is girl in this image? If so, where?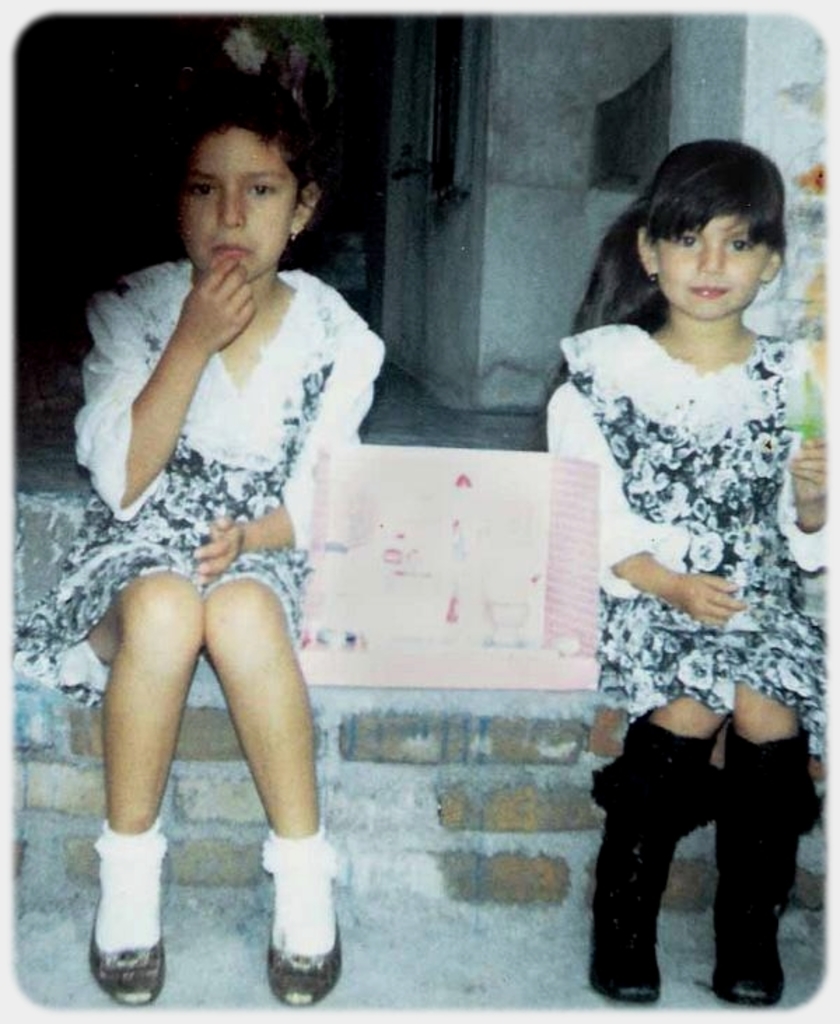
Yes, at (x1=564, y1=137, x2=808, y2=985).
